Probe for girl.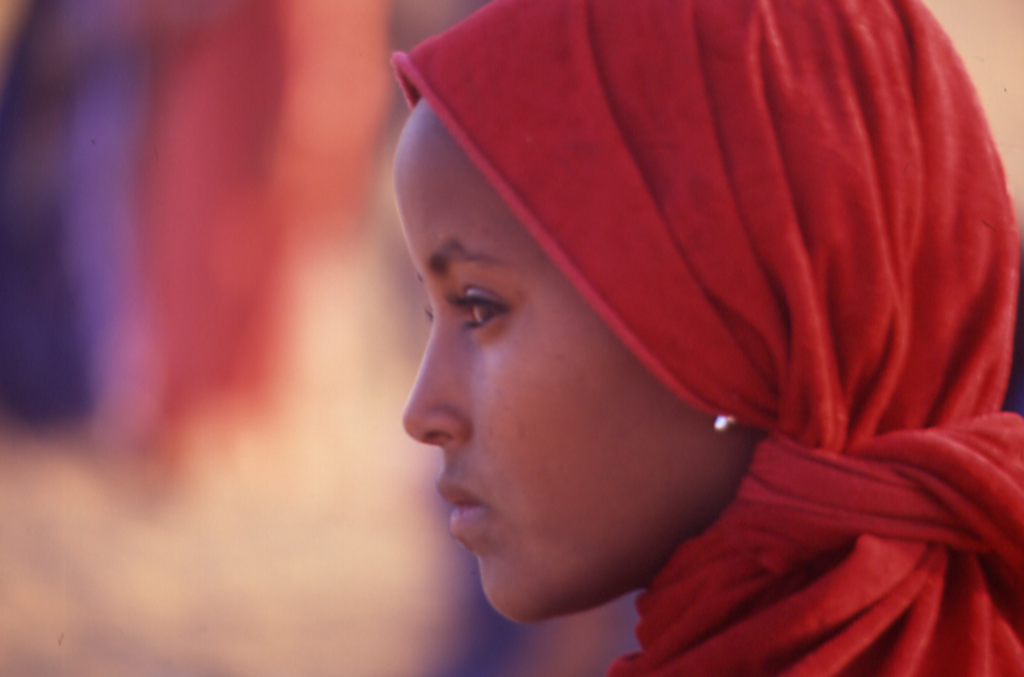
Probe result: <bbox>373, 5, 1021, 676</bbox>.
